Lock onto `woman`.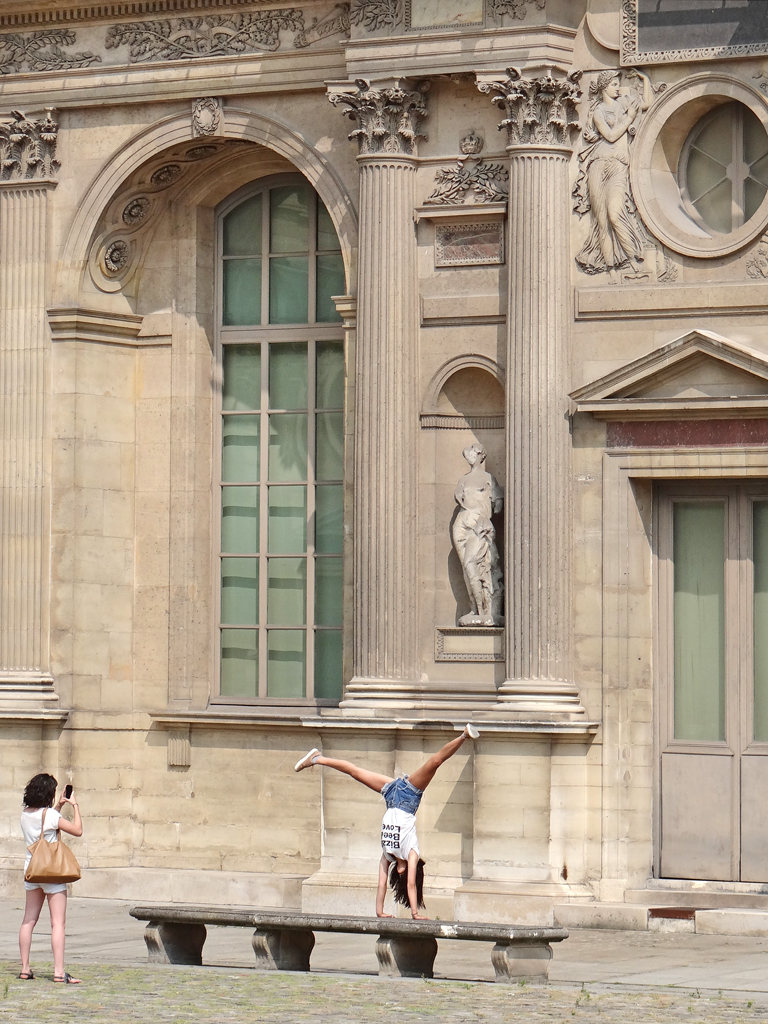
Locked: rect(447, 440, 500, 628).
